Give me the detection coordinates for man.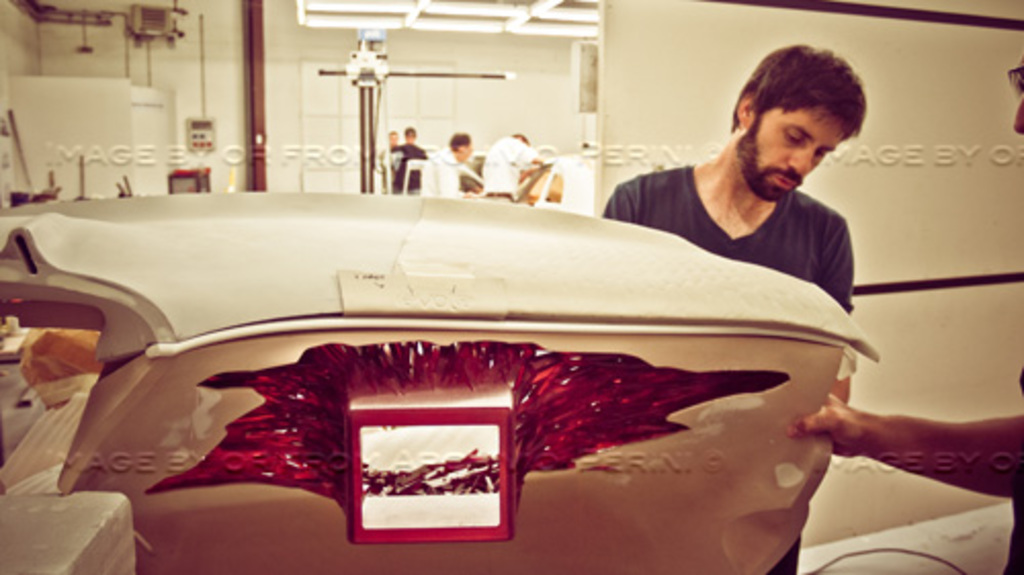
select_region(592, 43, 860, 573).
